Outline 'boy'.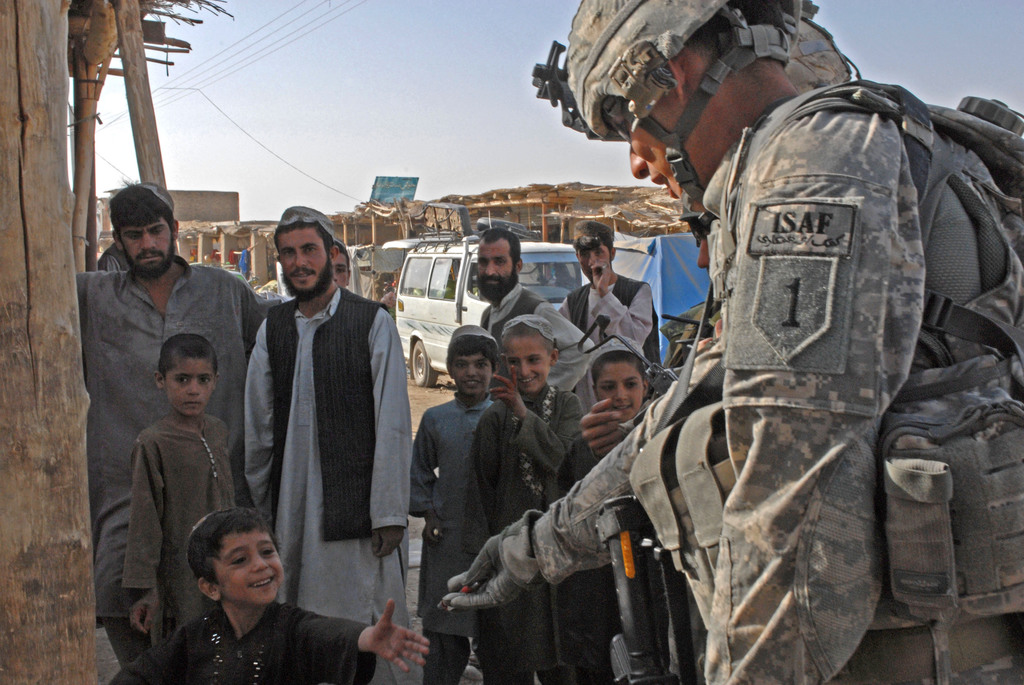
Outline: 535,336,645,684.
